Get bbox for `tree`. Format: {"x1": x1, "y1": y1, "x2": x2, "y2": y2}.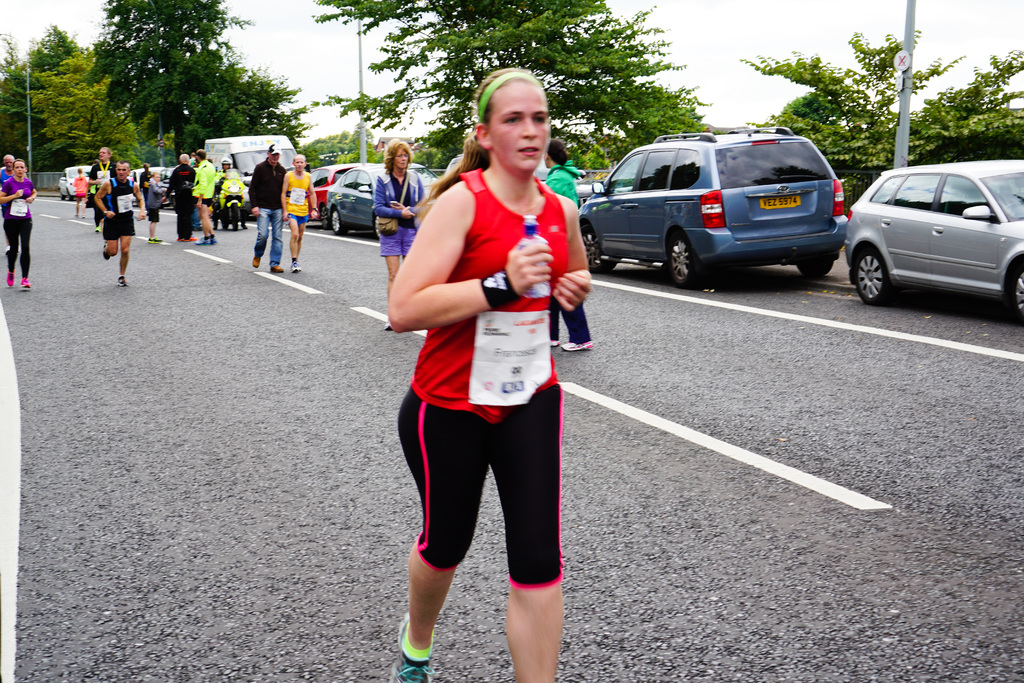
{"x1": 0, "y1": 23, "x2": 79, "y2": 162}.
